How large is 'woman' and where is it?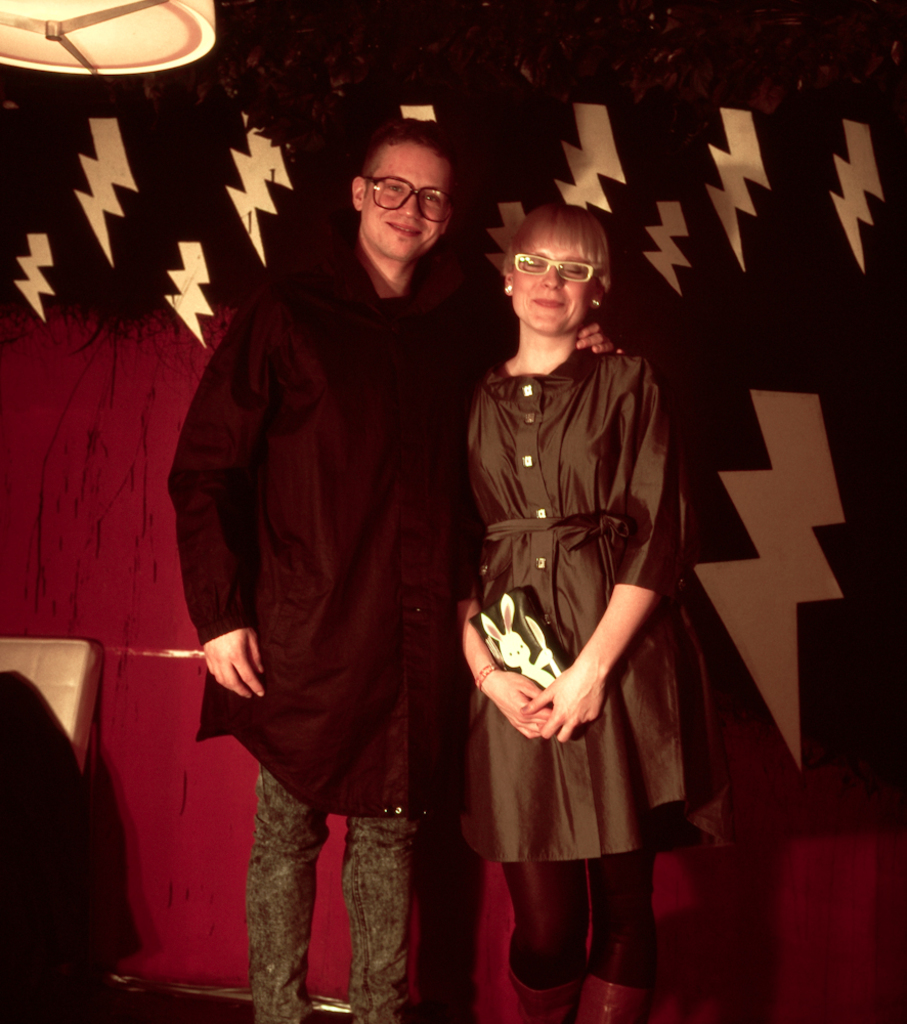
Bounding box: <bbox>434, 162, 696, 1014</bbox>.
